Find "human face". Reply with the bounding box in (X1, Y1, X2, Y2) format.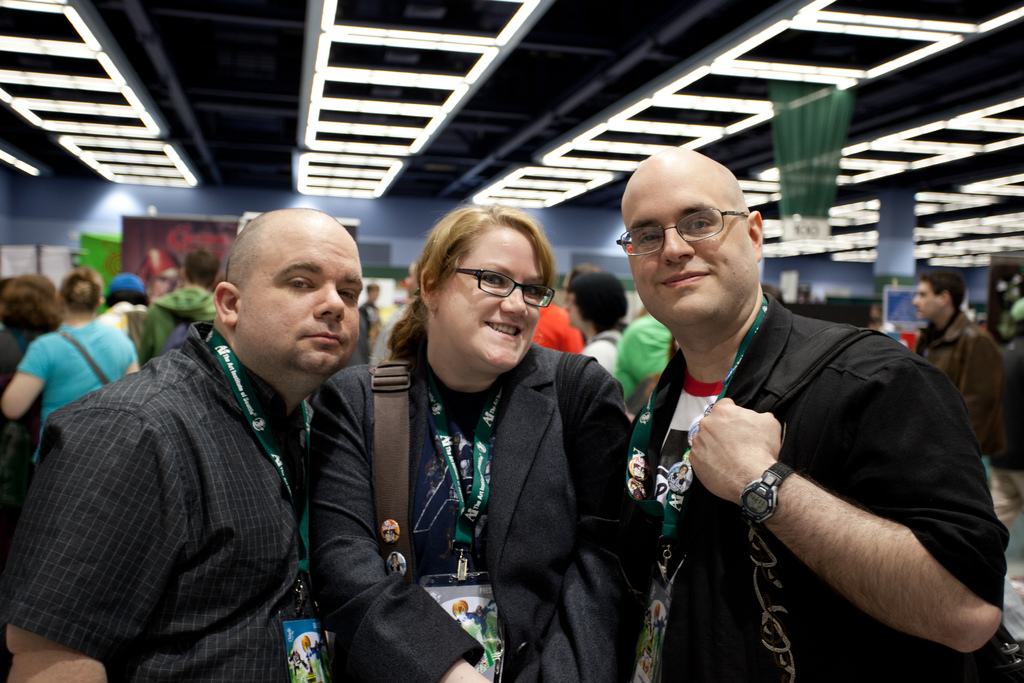
(435, 227, 547, 378).
